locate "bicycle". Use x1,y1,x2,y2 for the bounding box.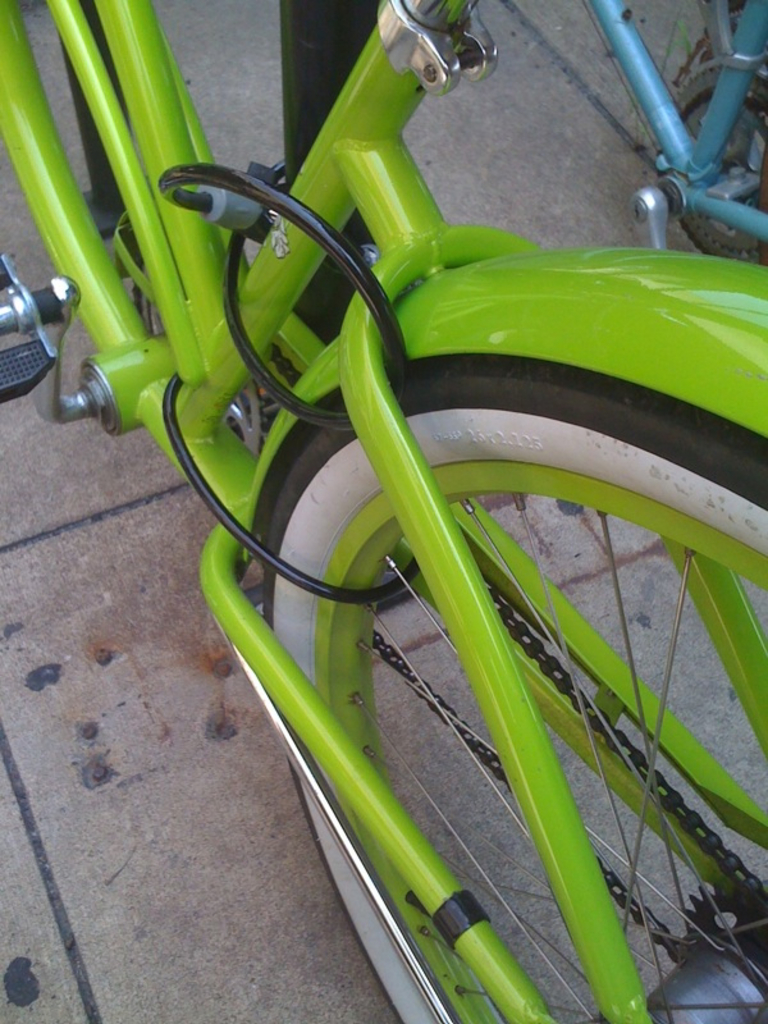
588,0,767,266.
